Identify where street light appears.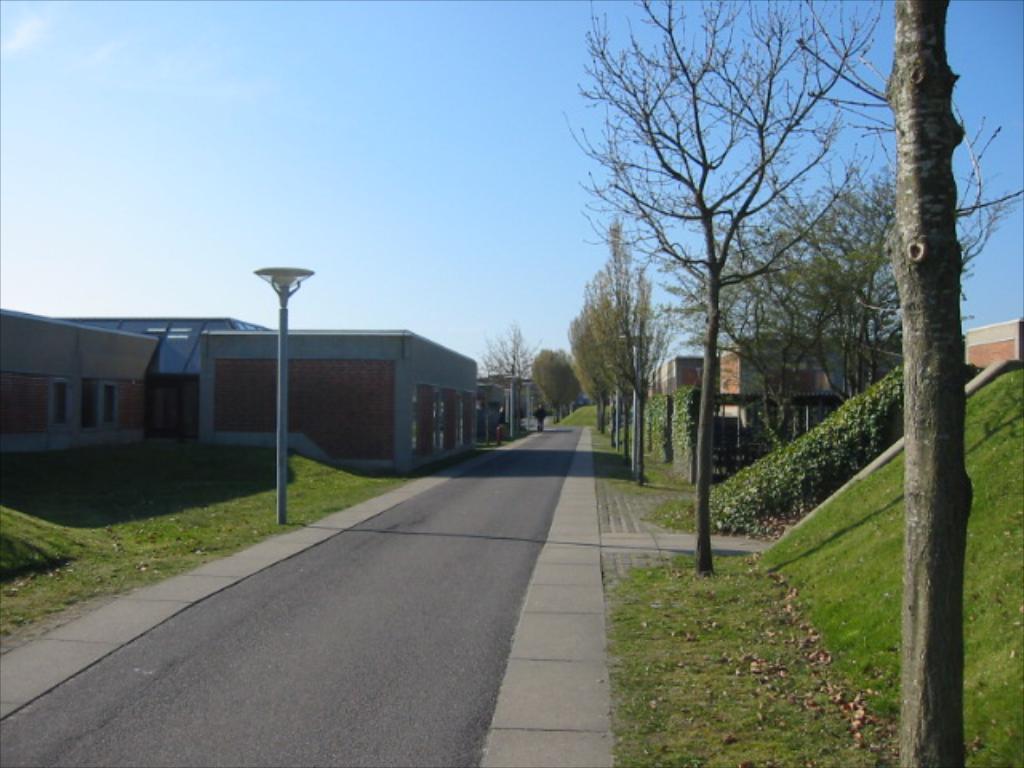
Appears at bbox=[618, 333, 638, 470].
